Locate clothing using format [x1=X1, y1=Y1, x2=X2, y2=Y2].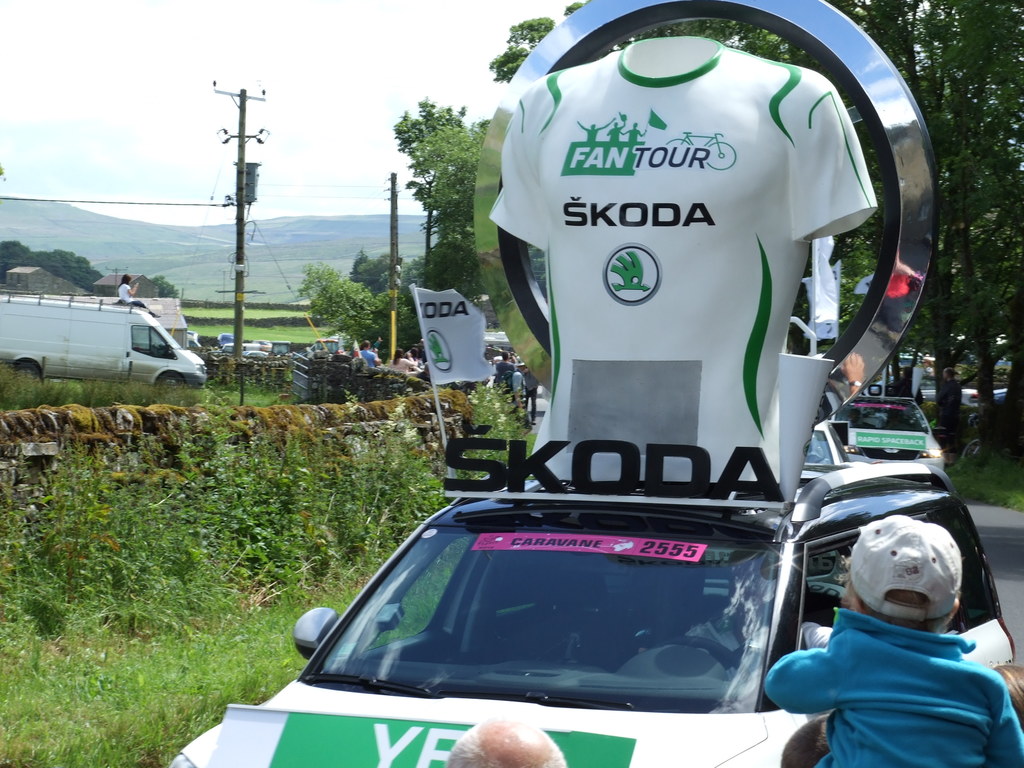
[x1=360, y1=352, x2=381, y2=368].
